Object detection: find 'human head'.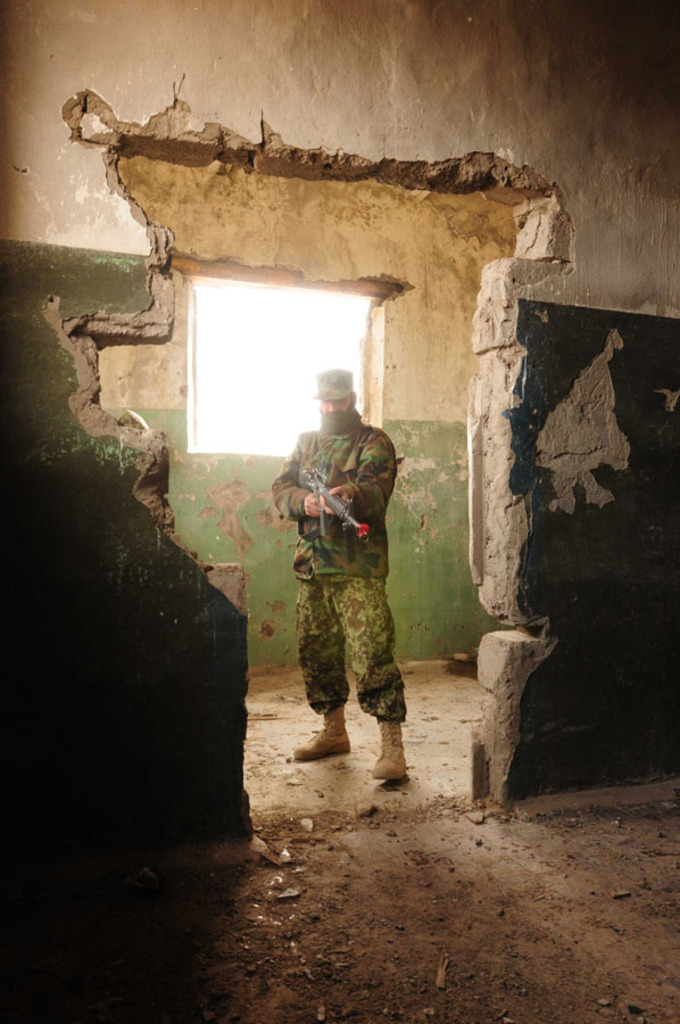
Rect(313, 366, 359, 426).
